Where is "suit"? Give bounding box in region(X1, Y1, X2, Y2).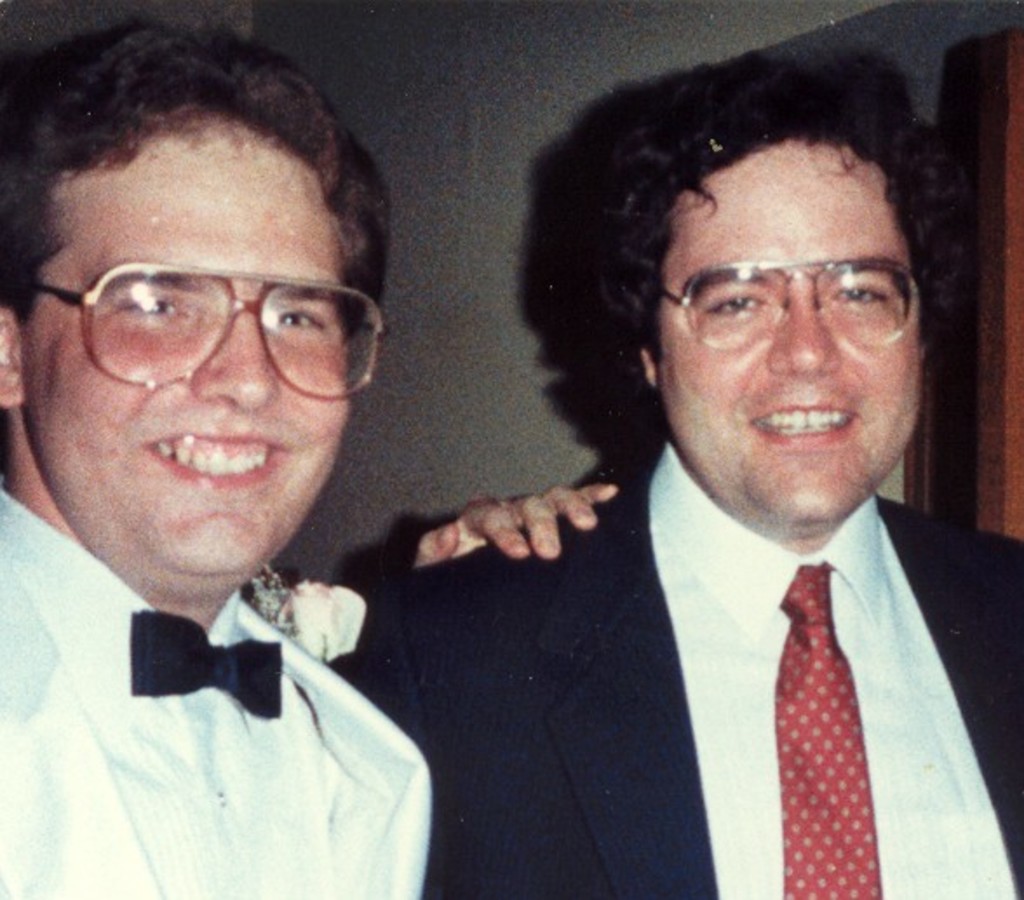
region(0, 475, 437, 898).
